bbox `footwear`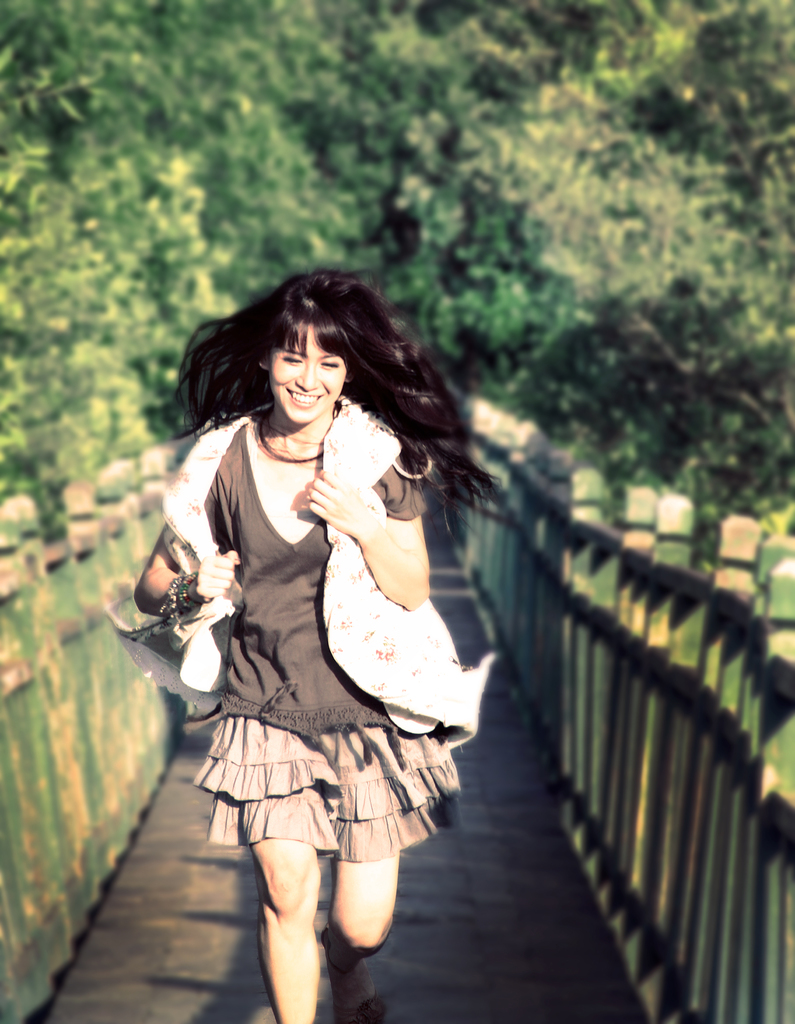
left=332, top=939, right=388, bottom=1023
